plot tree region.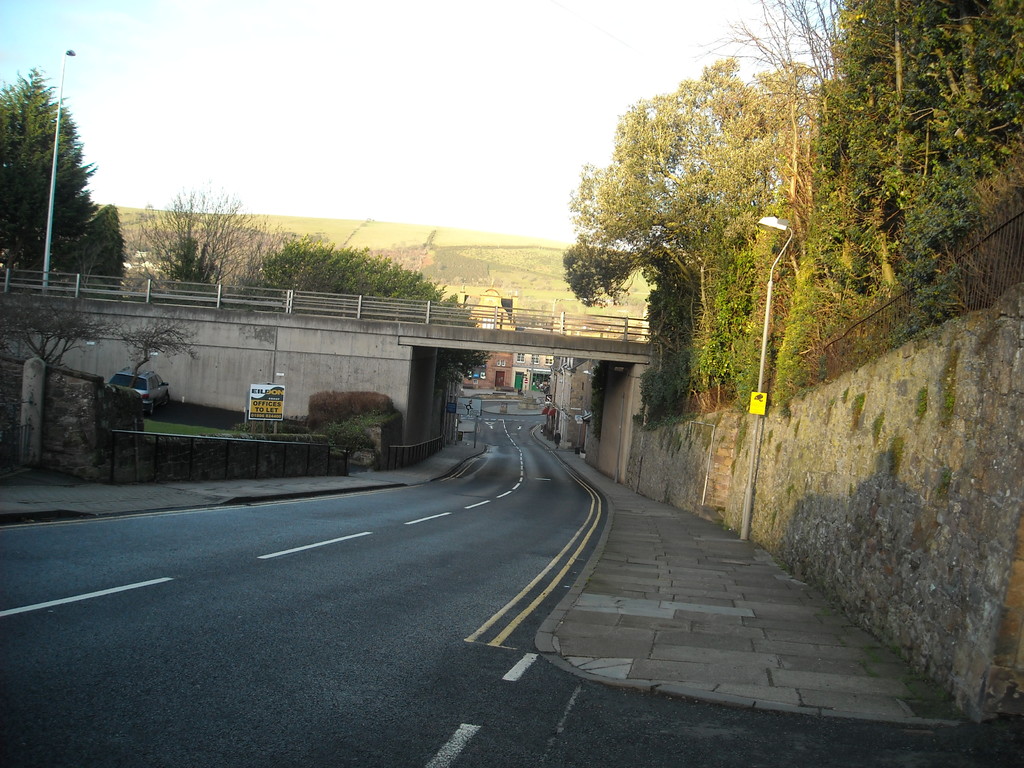
Plotted at [112, 321, 216, 433].
